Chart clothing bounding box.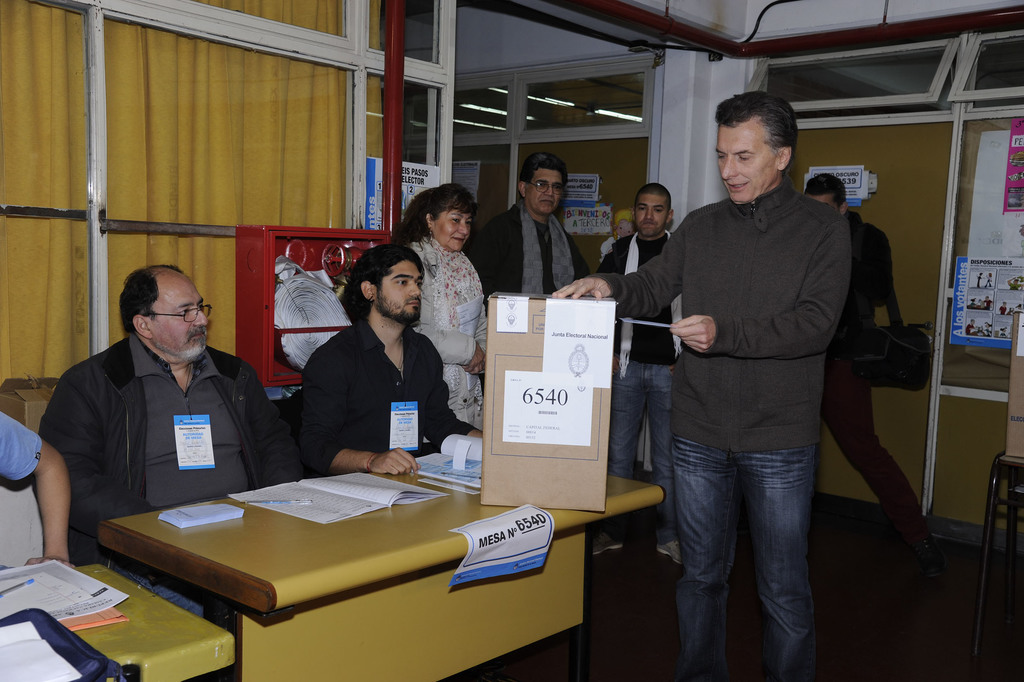
Charted: <bbox>597, 235, 622, 265</bbox>.
